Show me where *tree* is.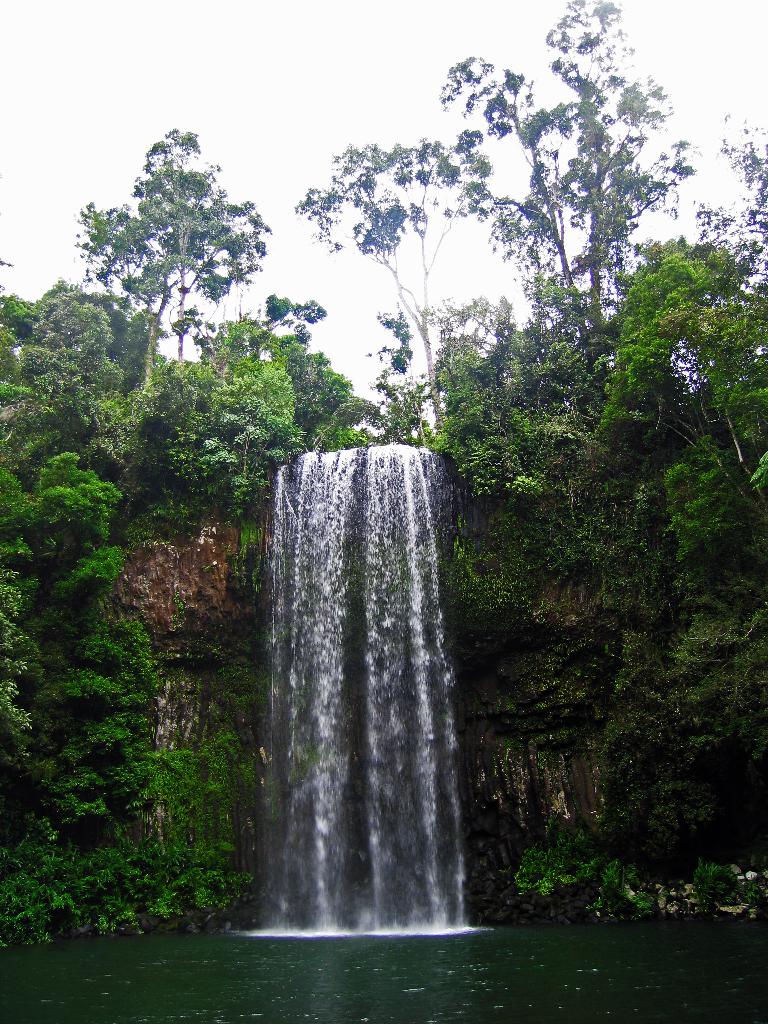
*tree* is at bbox=(702, 114, 767, 331).
